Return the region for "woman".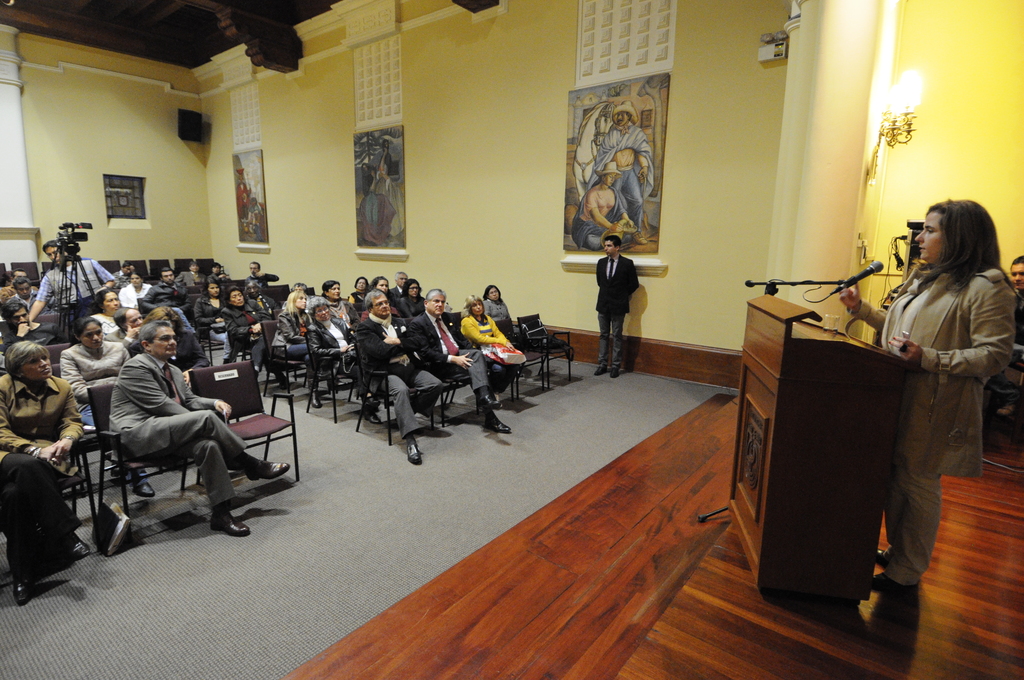
<region>481, 286, 511, 320</region>.
